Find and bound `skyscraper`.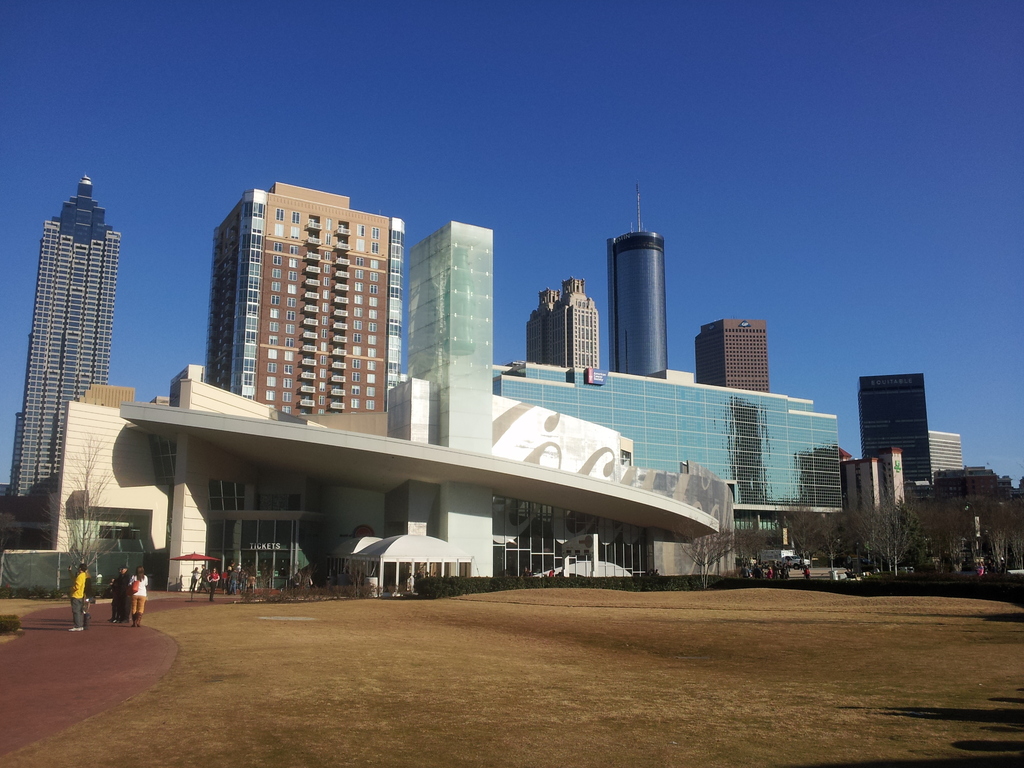
Bound: region(10, 166, 120, 514).
